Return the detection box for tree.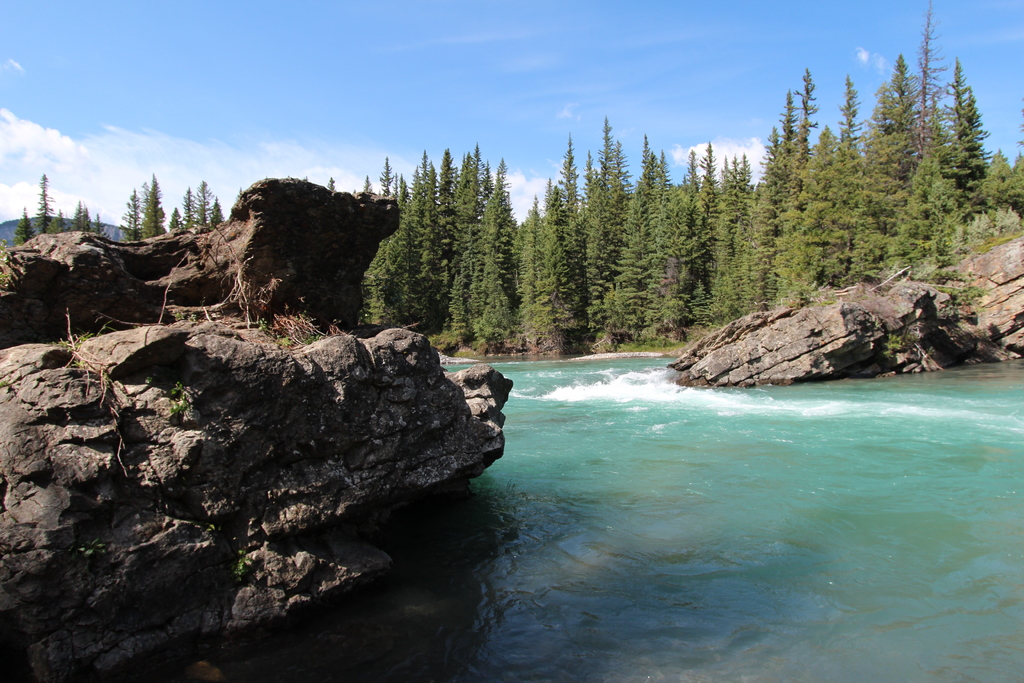
x1=6 y1=164 x2=292 y2=322.
